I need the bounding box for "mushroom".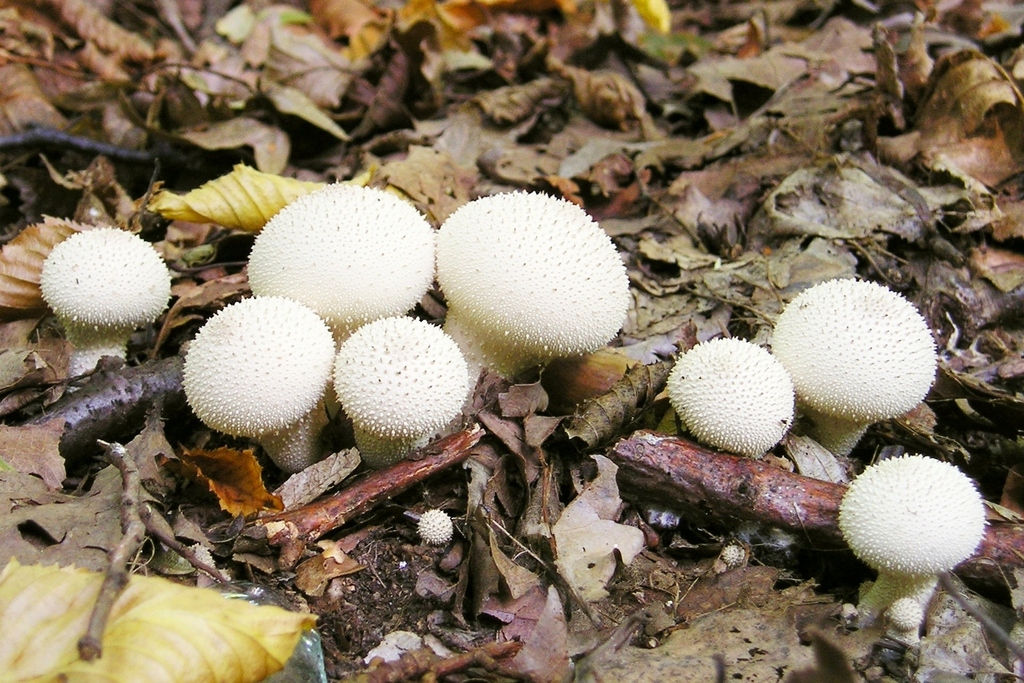
Here it is: (36,226,175,382).
